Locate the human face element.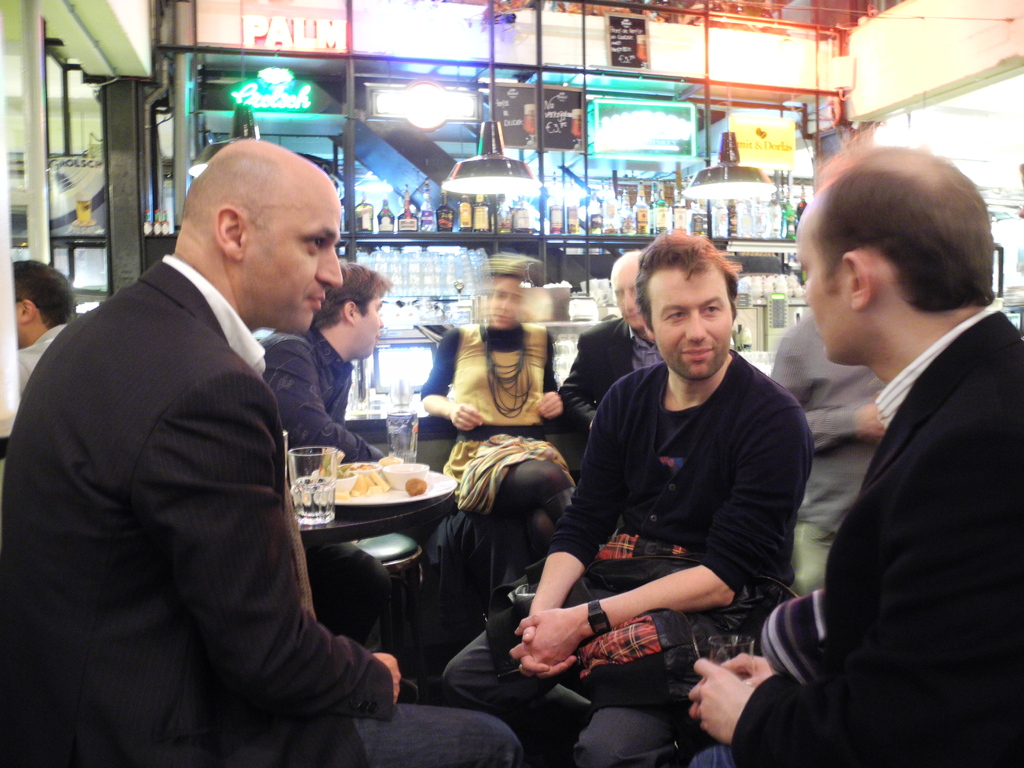
Element bbox: {"x1": 656, "y1": 278, "x2": 734, "y2": 376}.
